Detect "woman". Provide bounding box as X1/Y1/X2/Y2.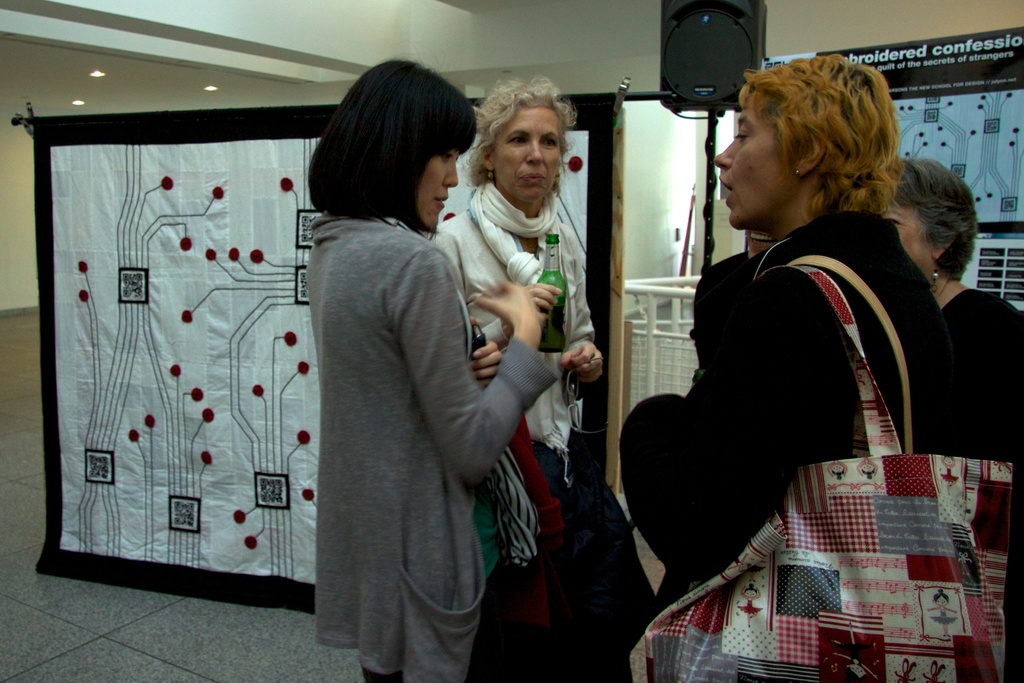
612/52/963/682.
